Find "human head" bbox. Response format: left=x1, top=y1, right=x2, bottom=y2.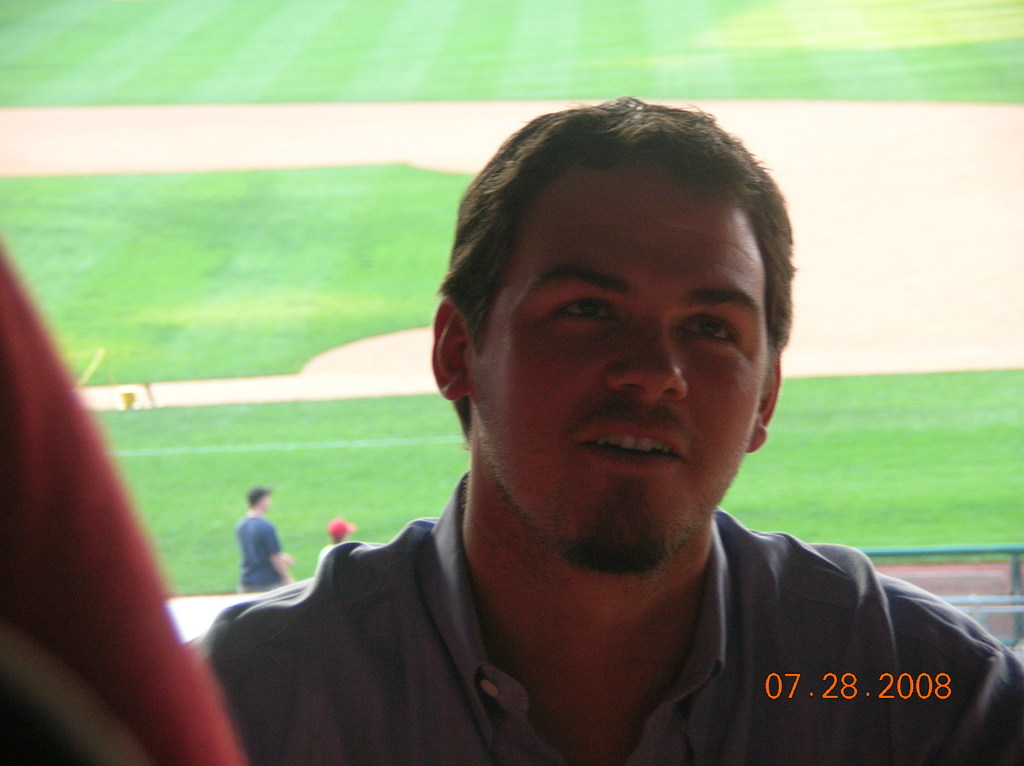
left=446, top=96, right=786, bottom=531.
